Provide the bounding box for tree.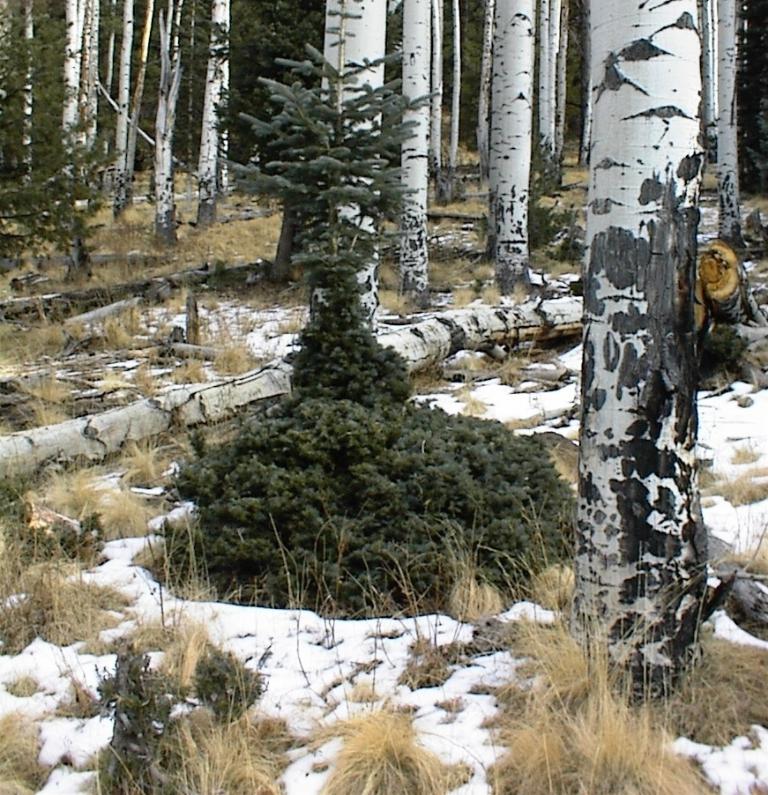
[246,0,323,182].
